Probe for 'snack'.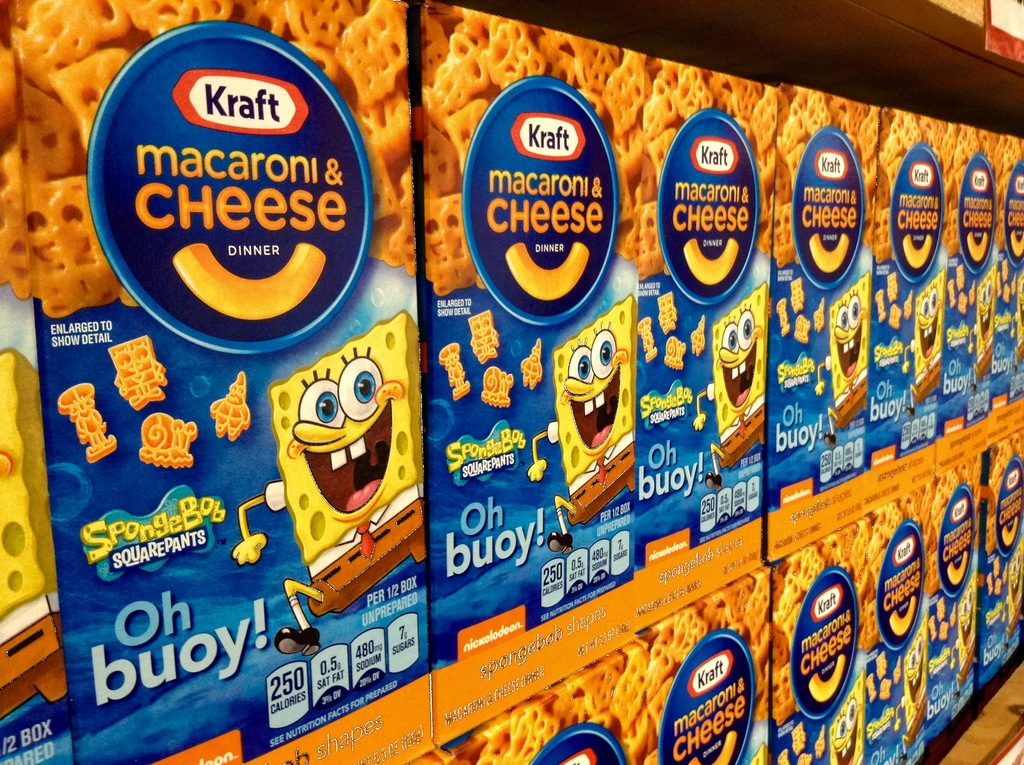
Probe result: (469,309,499,361).
